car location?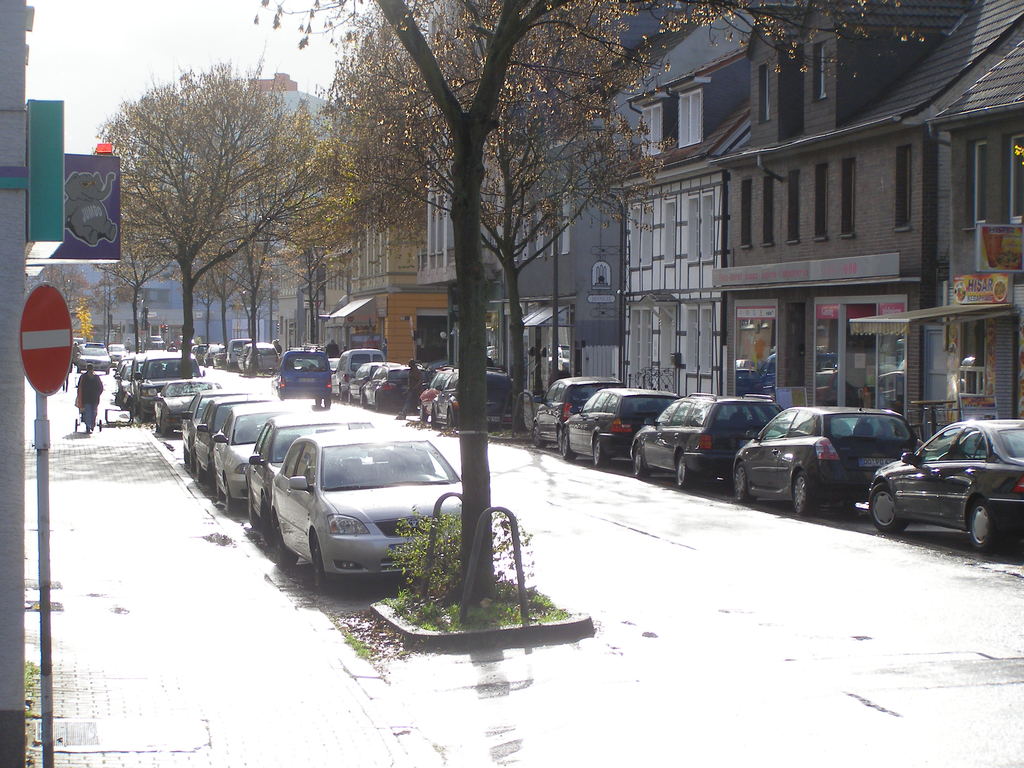
box(419, 367, 456, 422)
